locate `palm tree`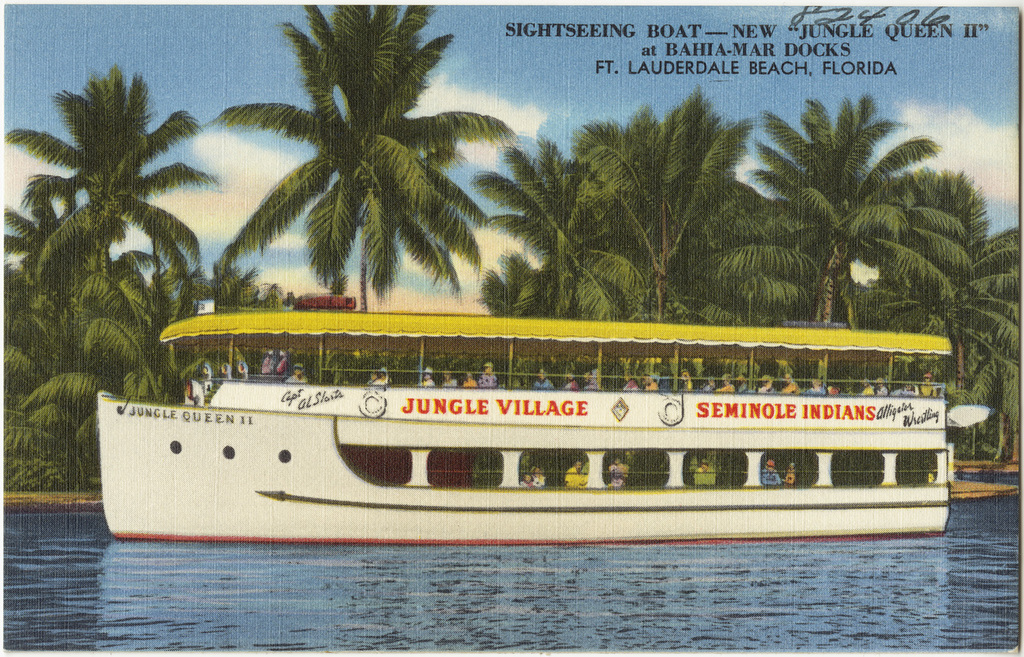
x1=918, y1=251, x2=1021, y2=393
